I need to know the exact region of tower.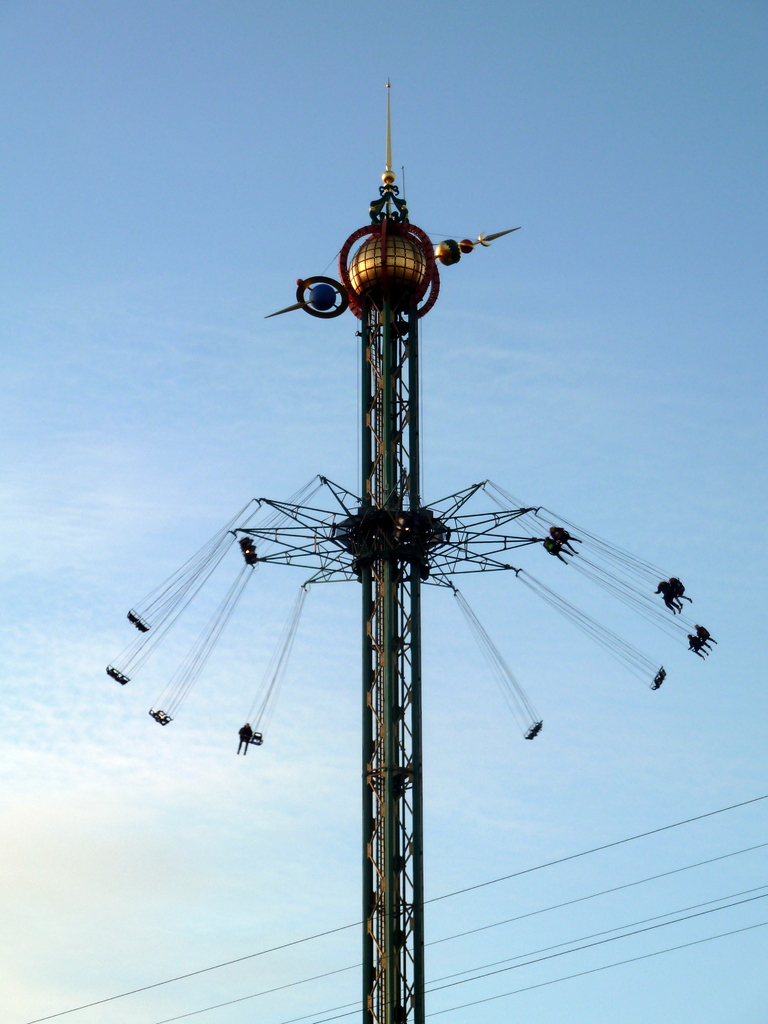
Region: 109:75:717:1023.
